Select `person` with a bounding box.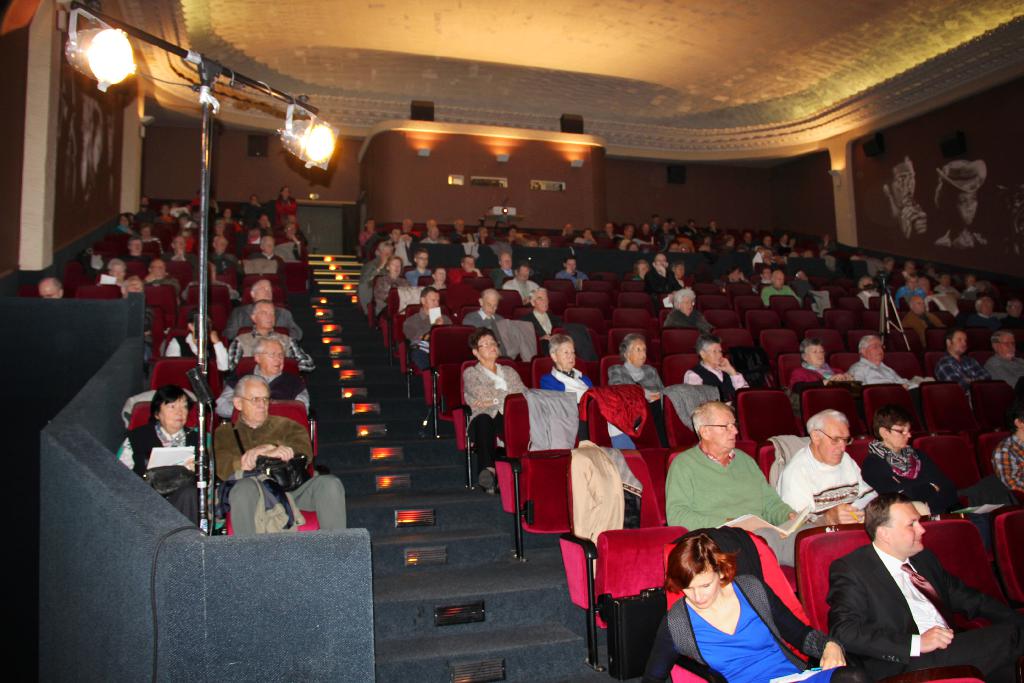
778,406,884,531.
